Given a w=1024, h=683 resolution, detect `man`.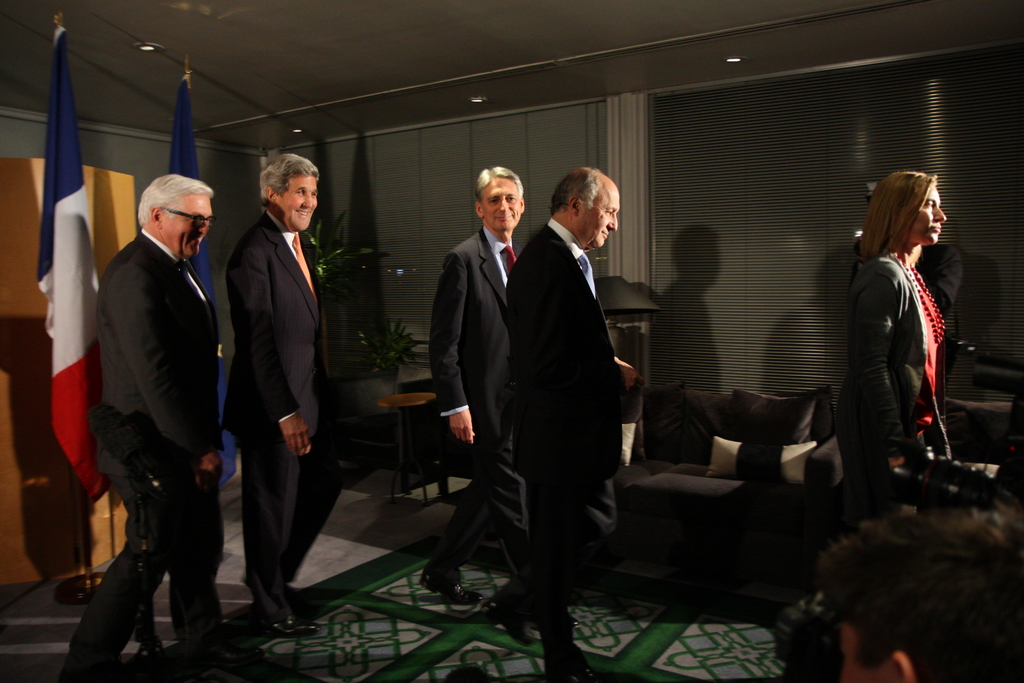
box(481, 164, 648, 682).
